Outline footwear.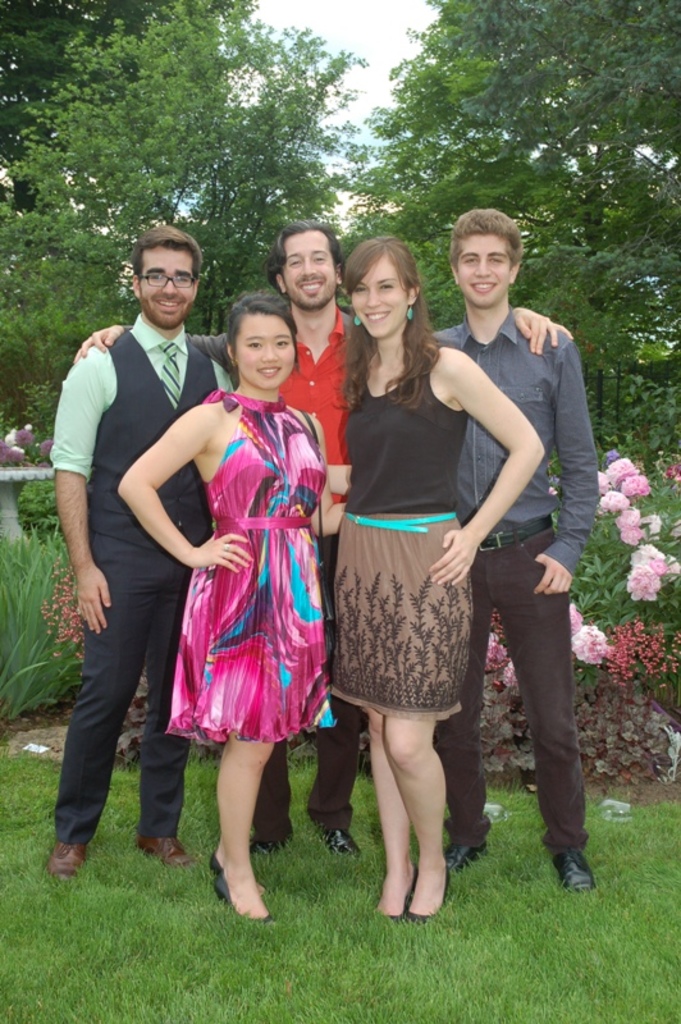
Outline: l=44, t=841, r=88, b=887.
